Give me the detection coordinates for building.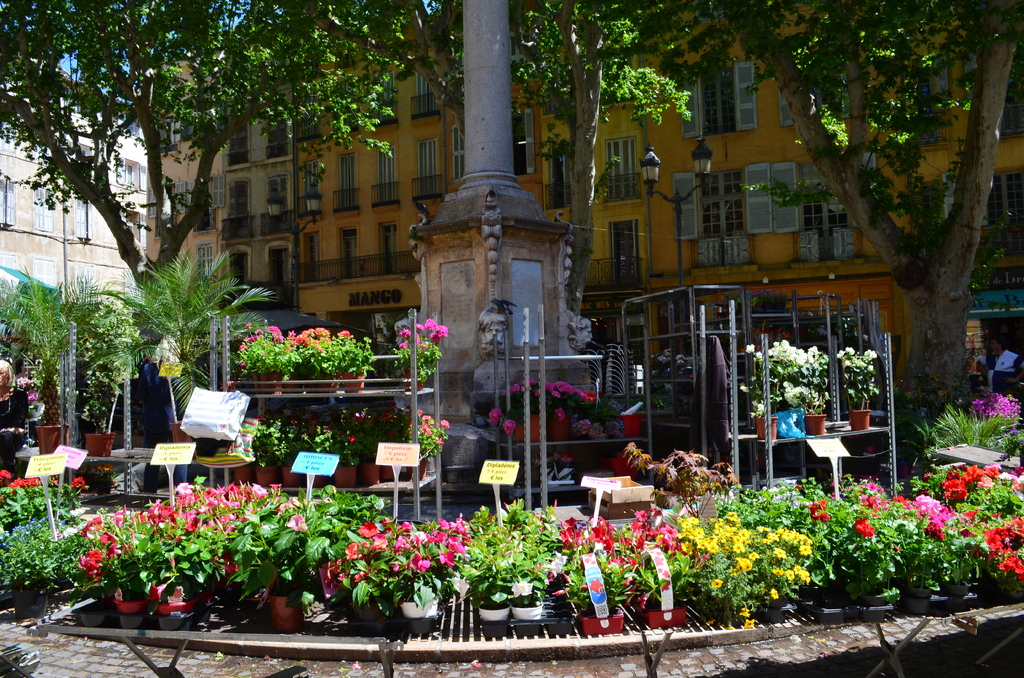
148 40 289 341.
